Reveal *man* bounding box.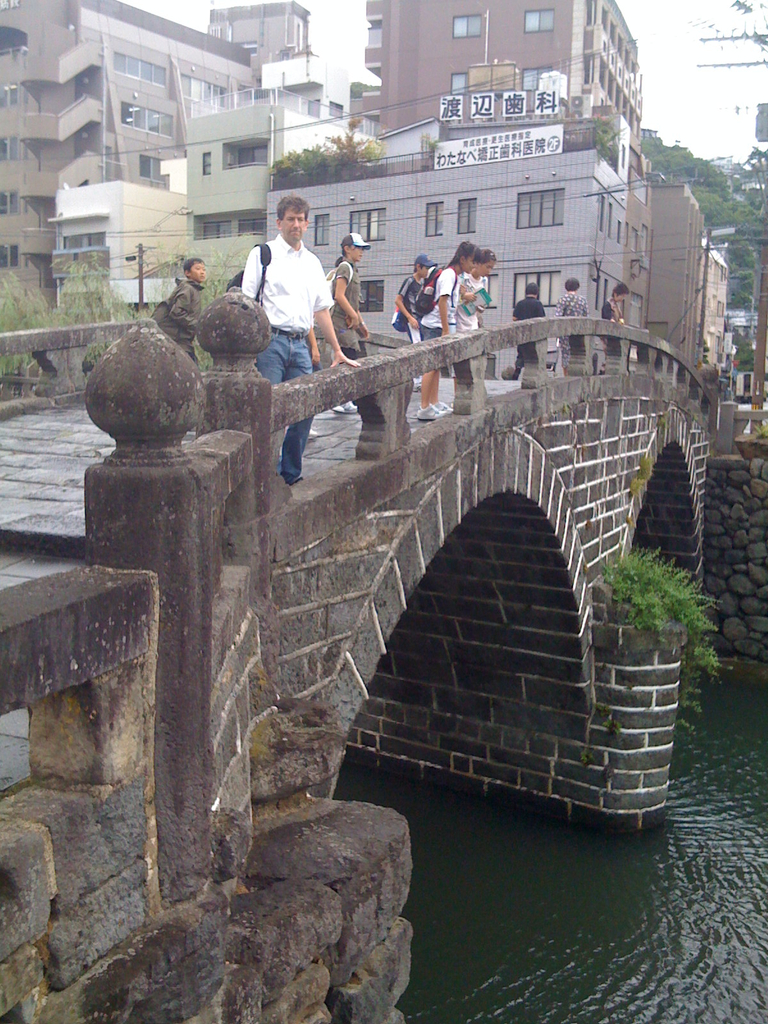
Revealed: bbox=(493, 264, 551, 379).
